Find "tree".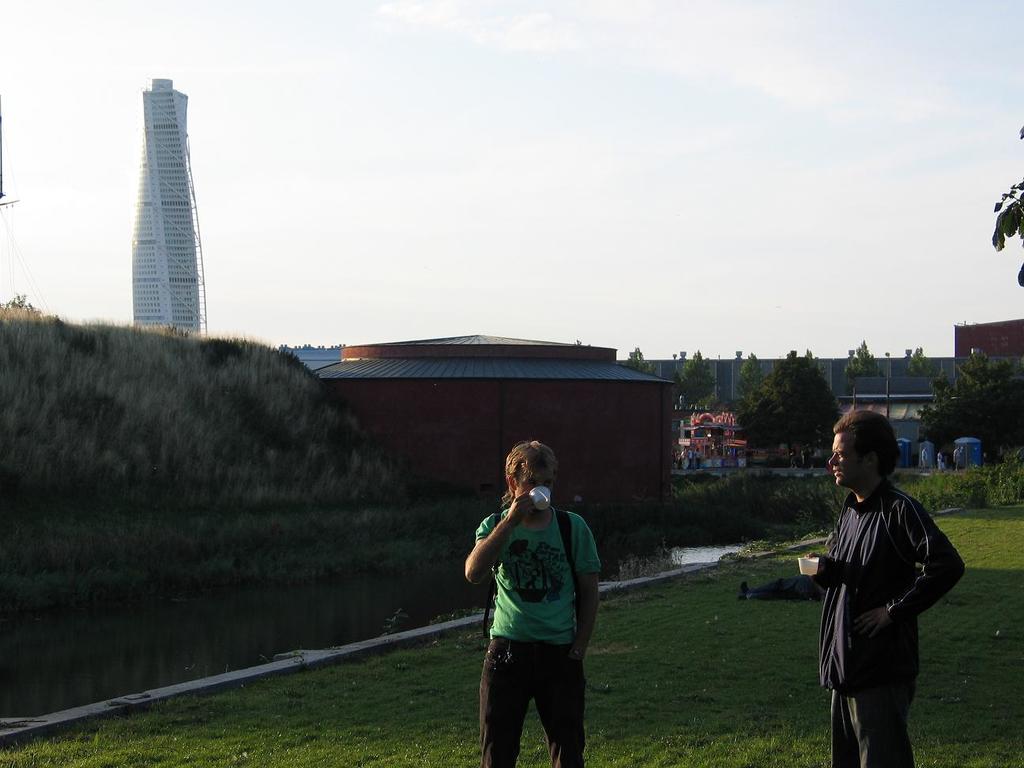
(848,343,883,387).
